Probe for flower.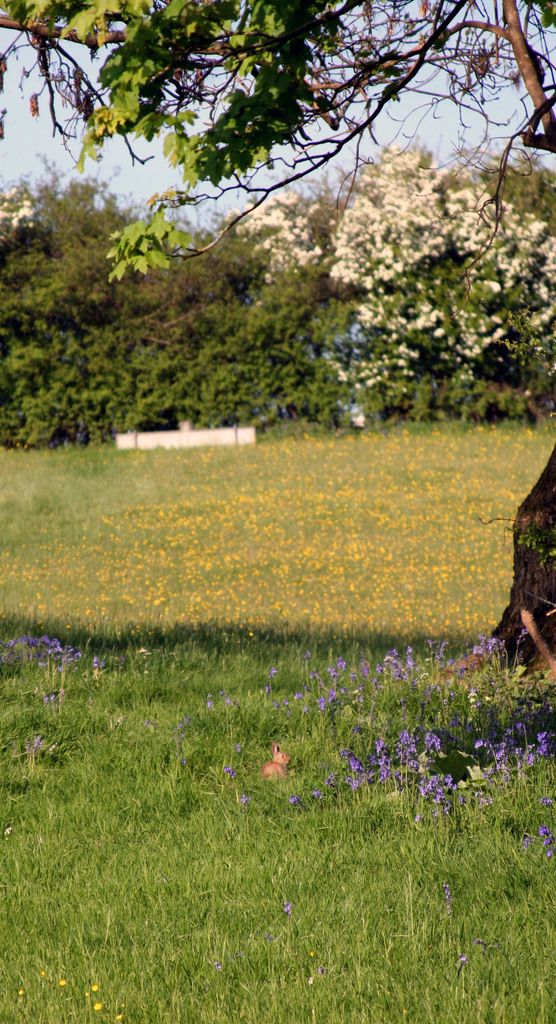
Probe result: <bbox>433, 778, 452, 795</bbox>.
